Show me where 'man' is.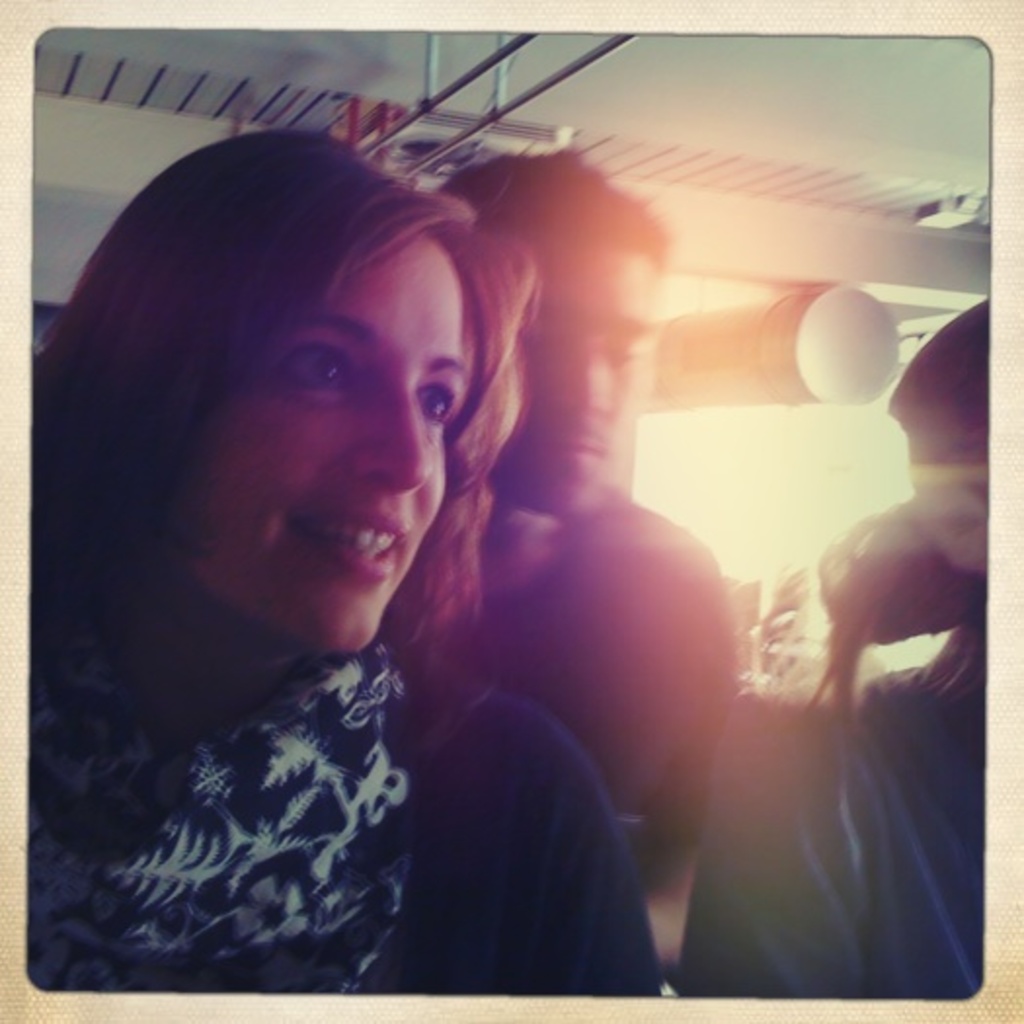
'man' is at region(404, 133, 729, 944).
